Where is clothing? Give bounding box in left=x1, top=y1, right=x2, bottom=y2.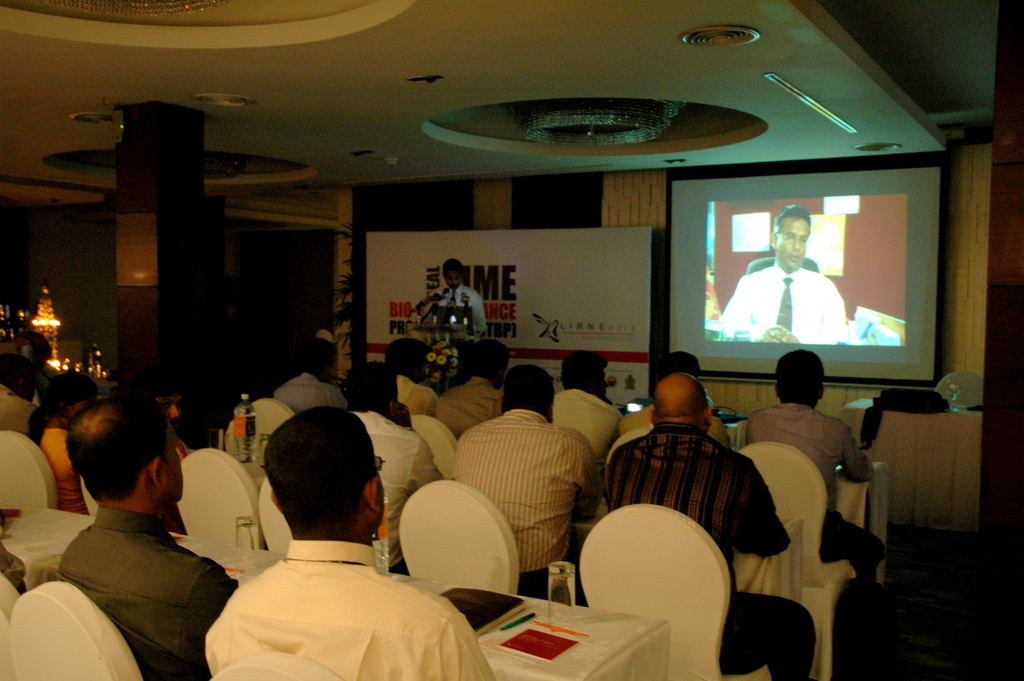
left=602, top=415, right=810, bottom=671.
